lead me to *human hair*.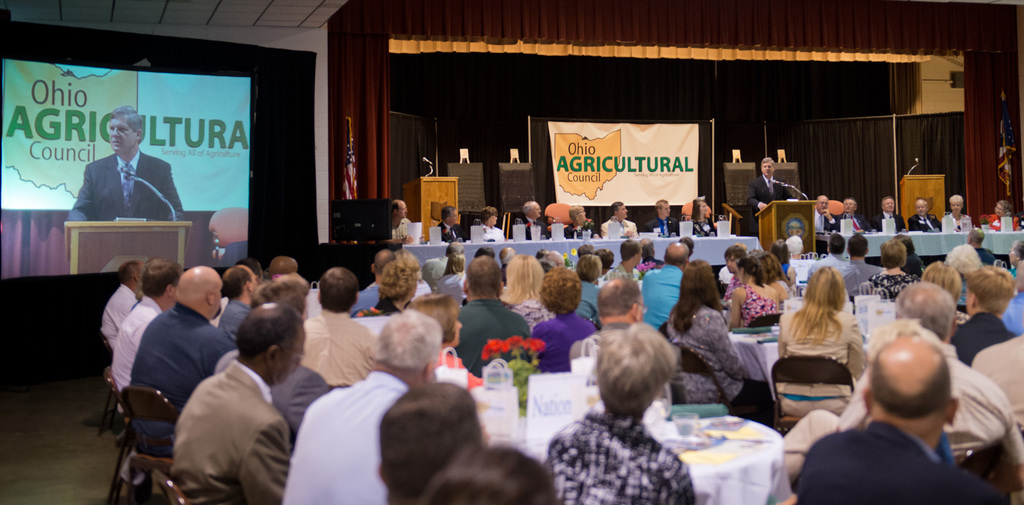
Lead to (left=970, top=227, right=984, bottom=244).
